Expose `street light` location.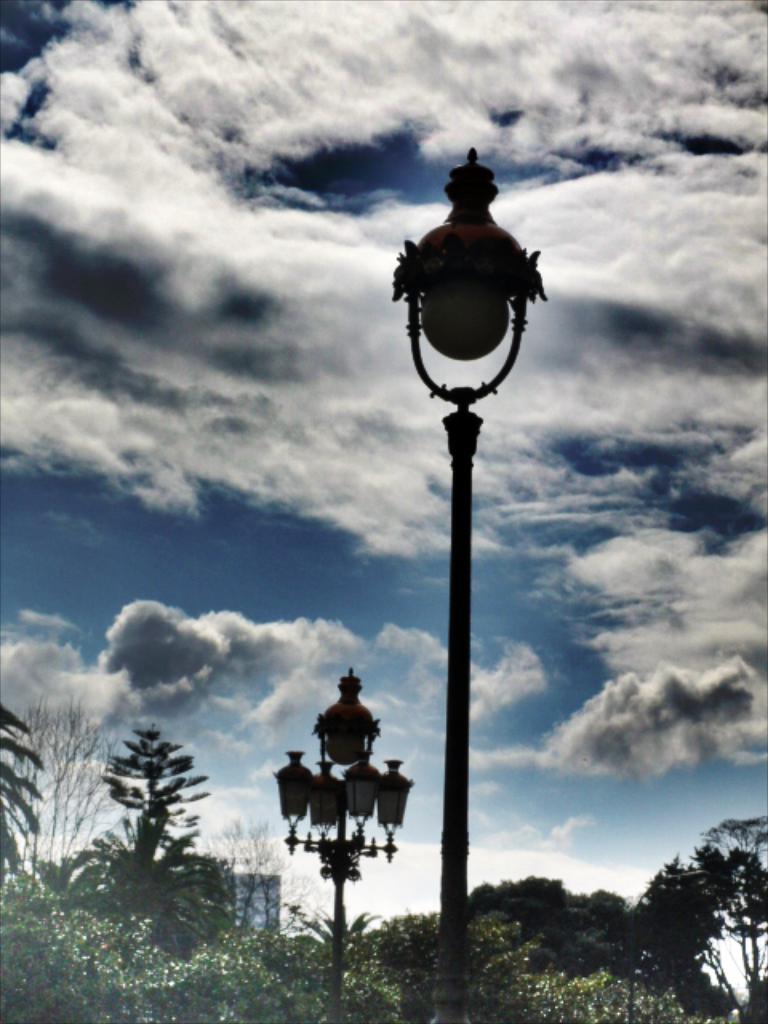
Exposed at pyautogui.locateOnScreen(278, 670, 416, 1022).
